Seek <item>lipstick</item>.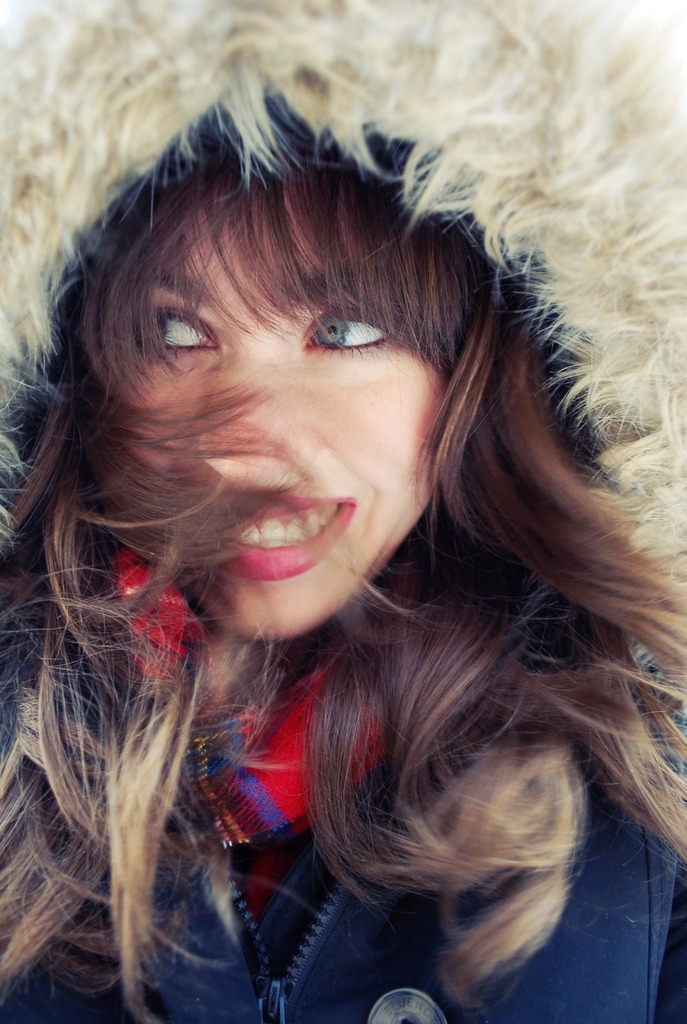
(x1=214, y1=491, x2=353, y2=582).
